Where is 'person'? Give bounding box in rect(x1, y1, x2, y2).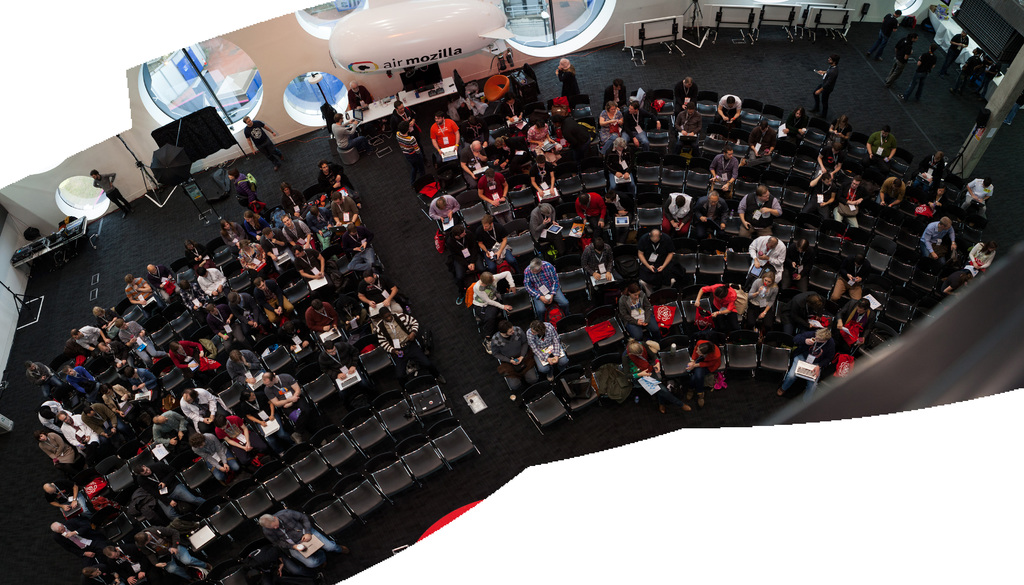
rect(45, 479, 88, 511).
